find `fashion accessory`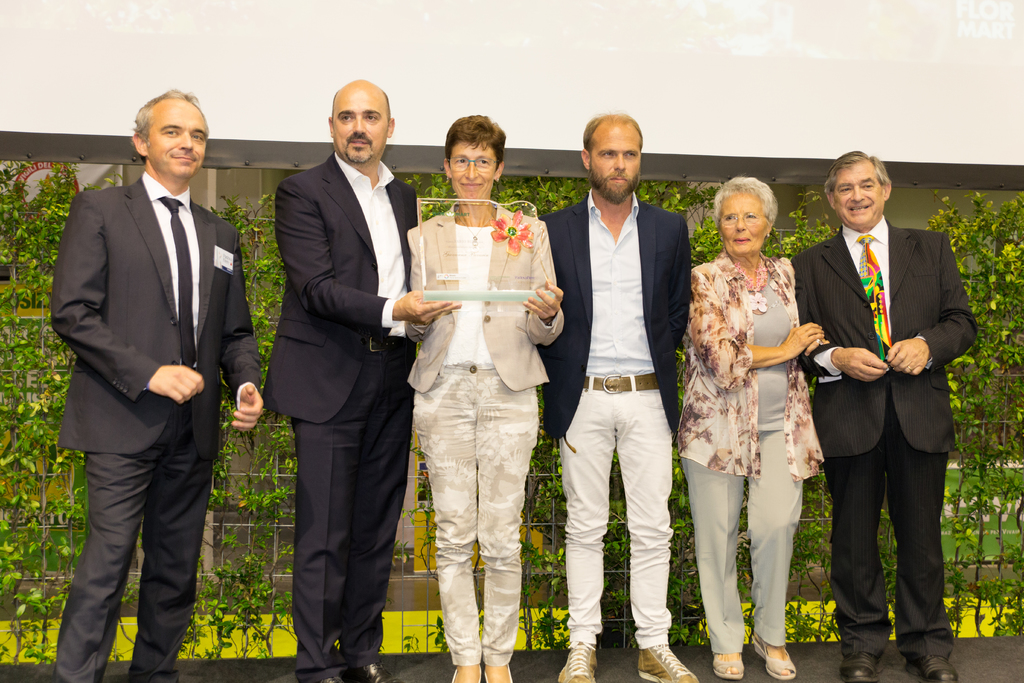
crop(854, 230, 911, 369)
